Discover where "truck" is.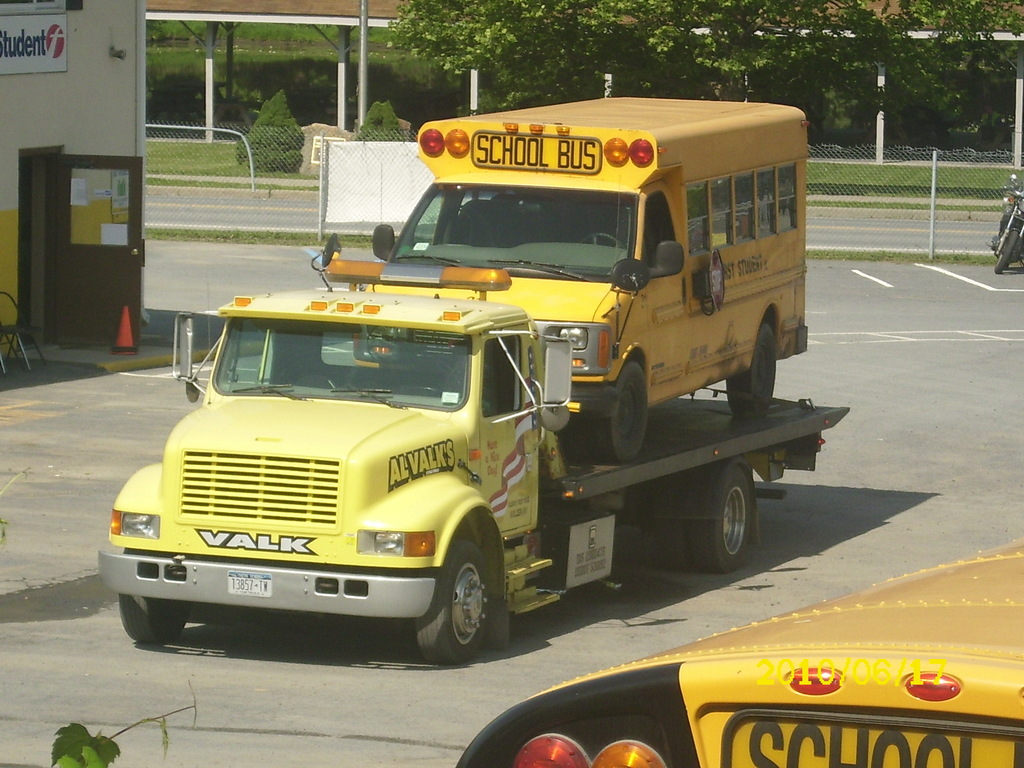
Discovered at crop(447, 540, 1023, 767).
